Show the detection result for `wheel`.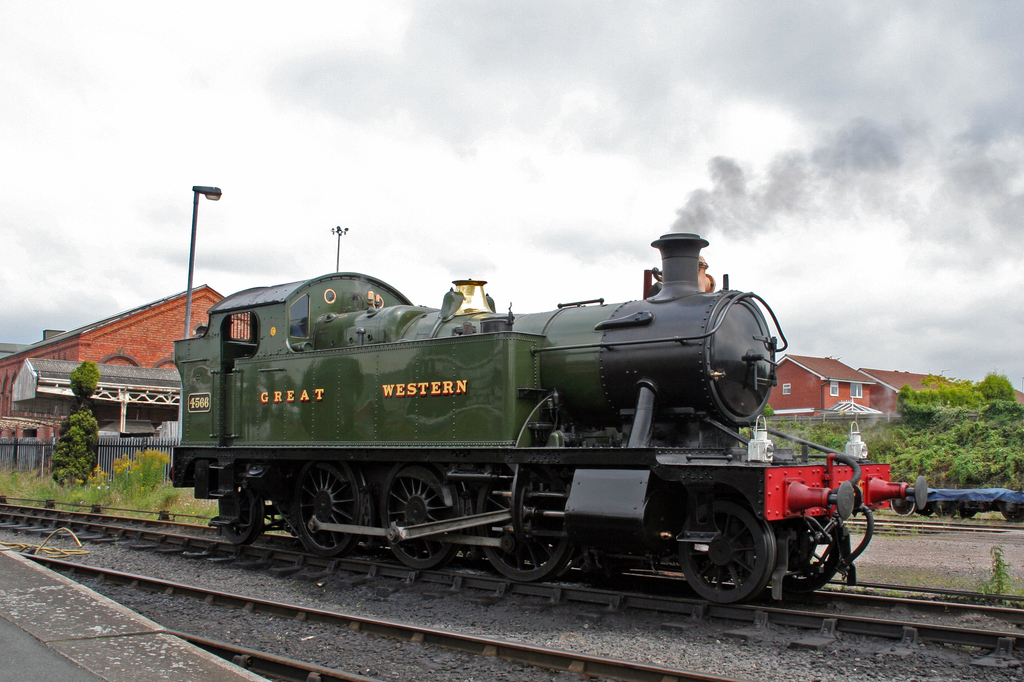
l=918, t=503, r=933, b=517.
